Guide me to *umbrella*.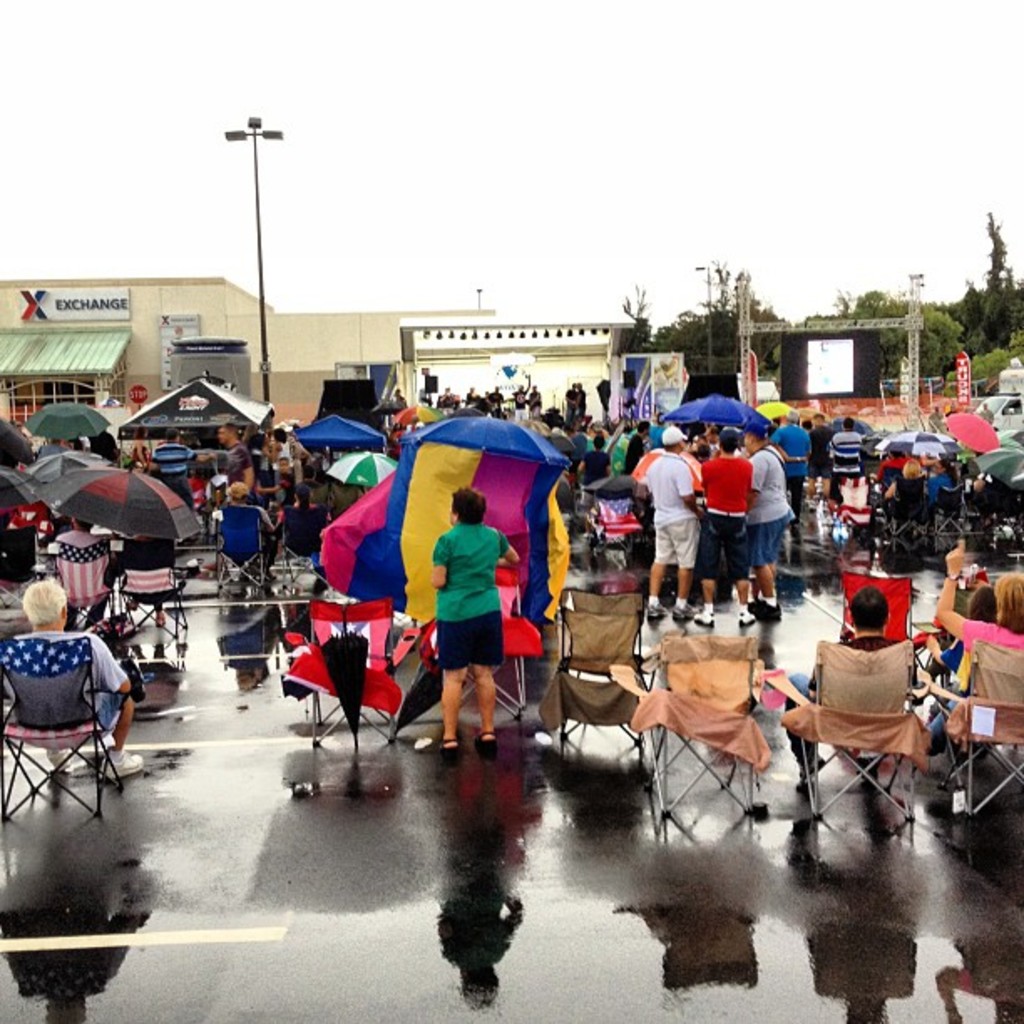
Guidance: (x1=35, y1=467, x2=201, y2=552).
